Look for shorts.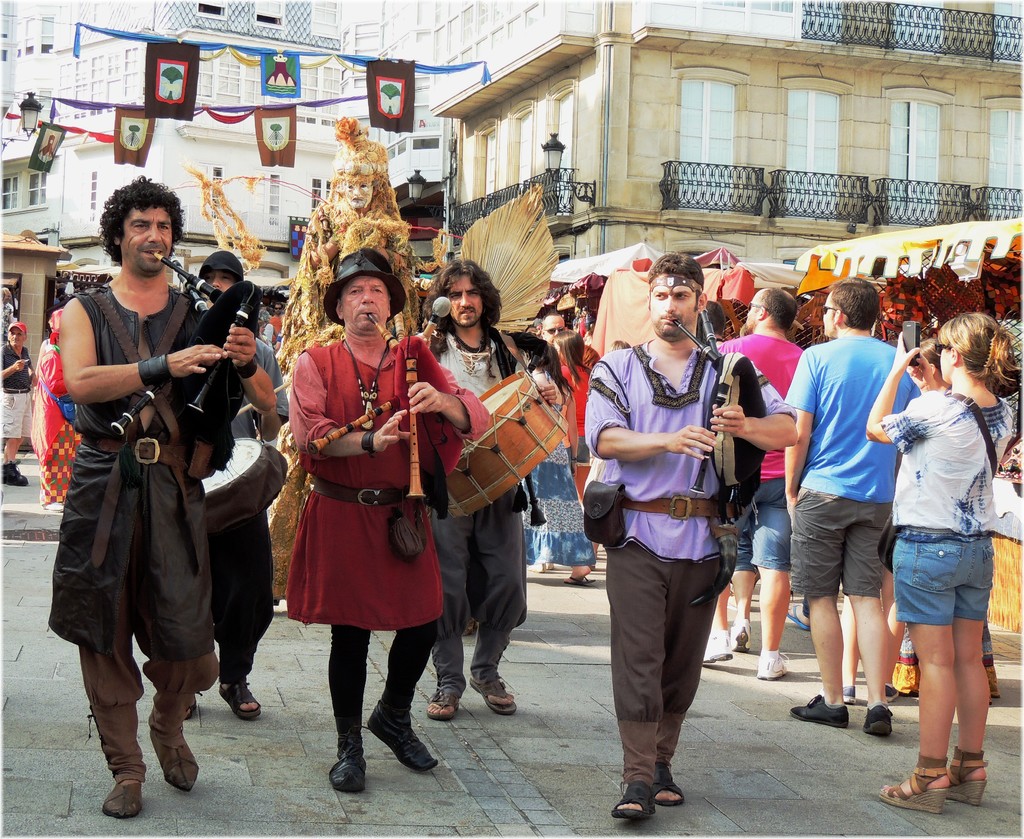
Found: (left=729, top=475, right=788, bottom=579).
